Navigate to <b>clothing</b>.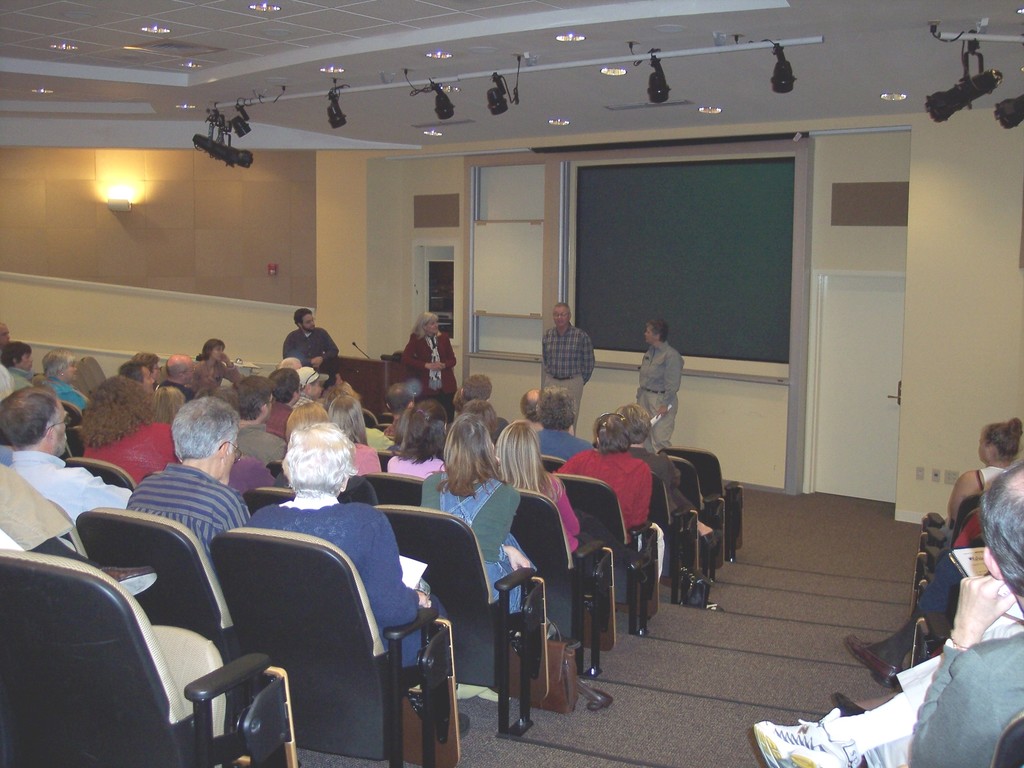
Navigation target: left=529, top=474, right=580, bottom=562.
